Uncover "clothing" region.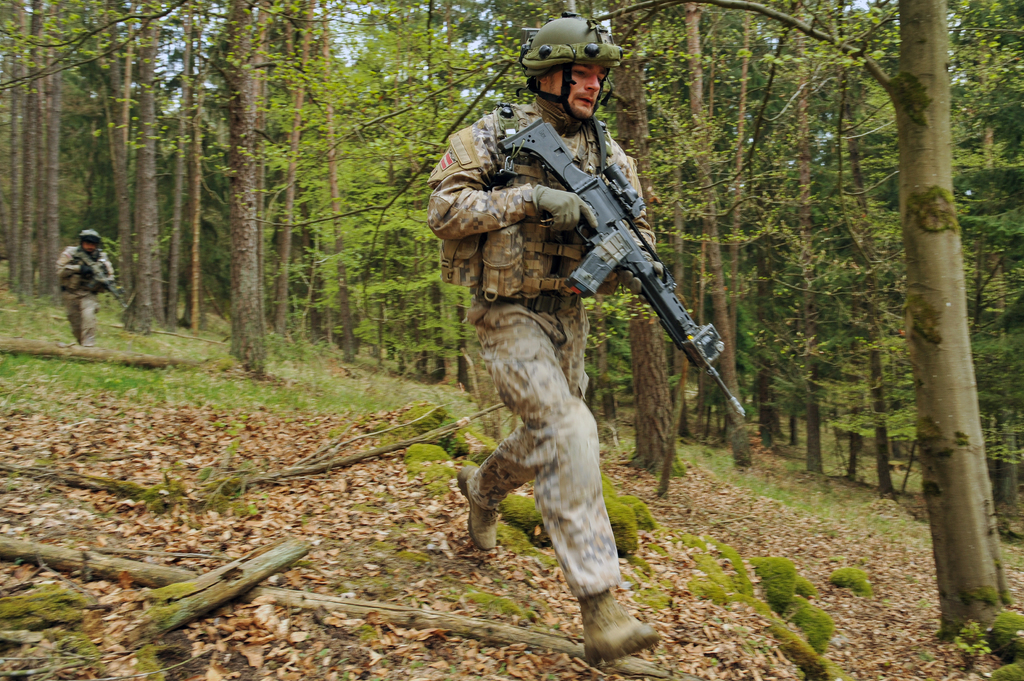
Uncovered: [422, 44, 738, 631].
